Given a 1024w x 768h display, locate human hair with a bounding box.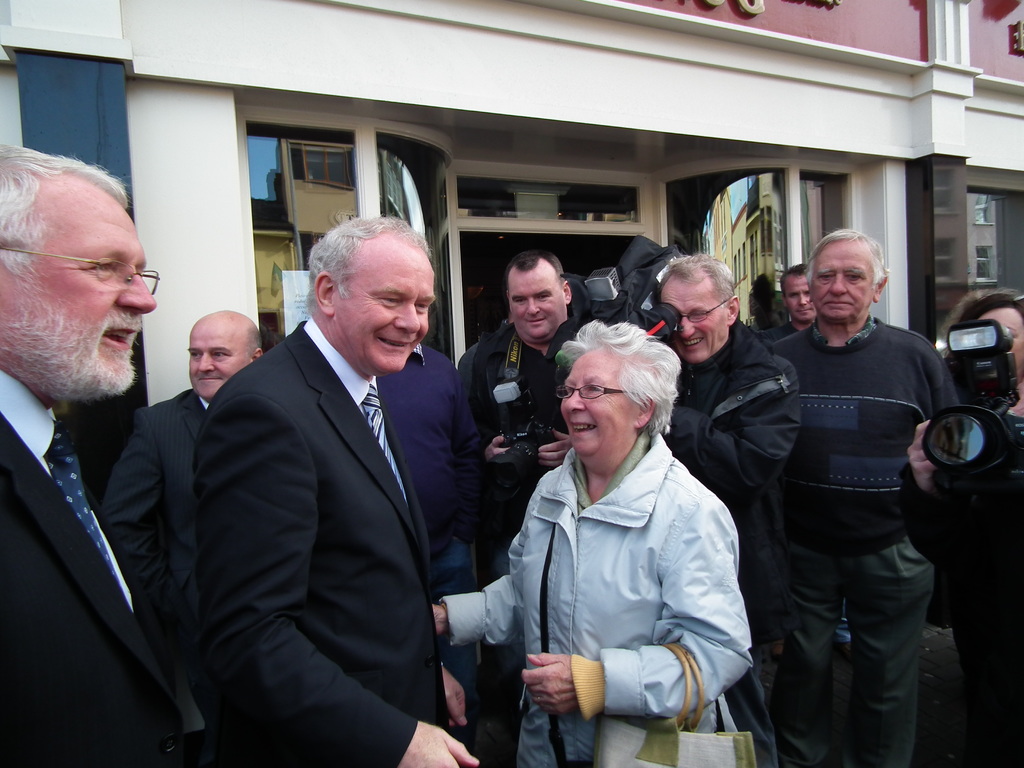
Located: box=[556, 326, 678, 466].
